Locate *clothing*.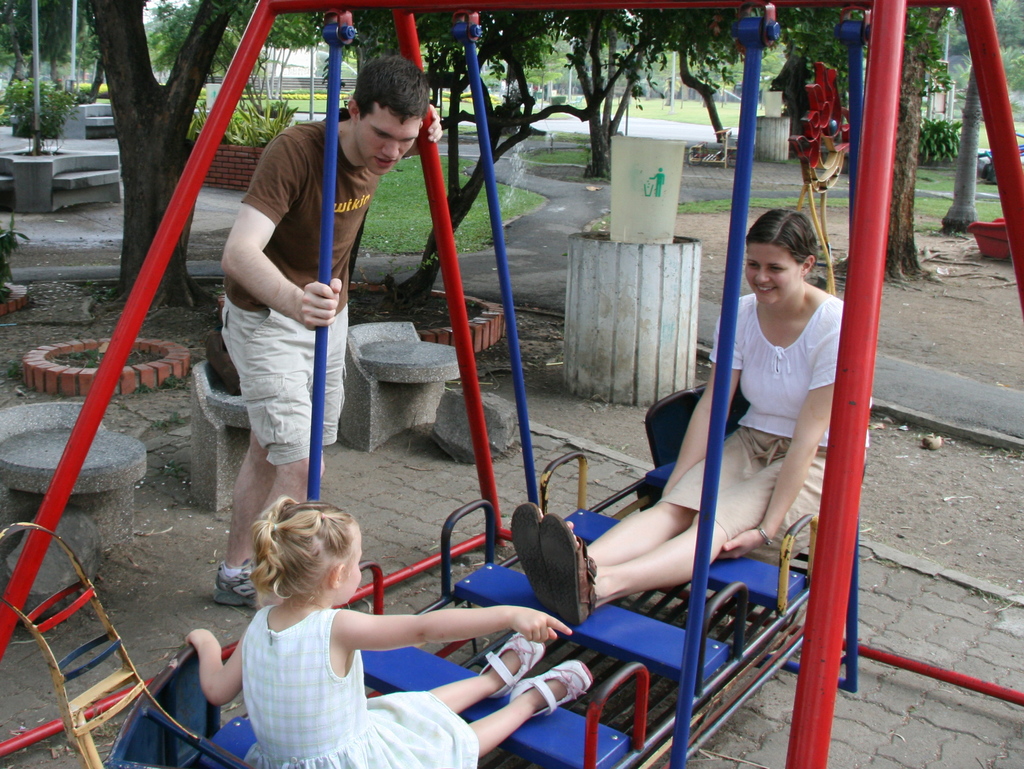
Bounding box: [225,595,519,768].
